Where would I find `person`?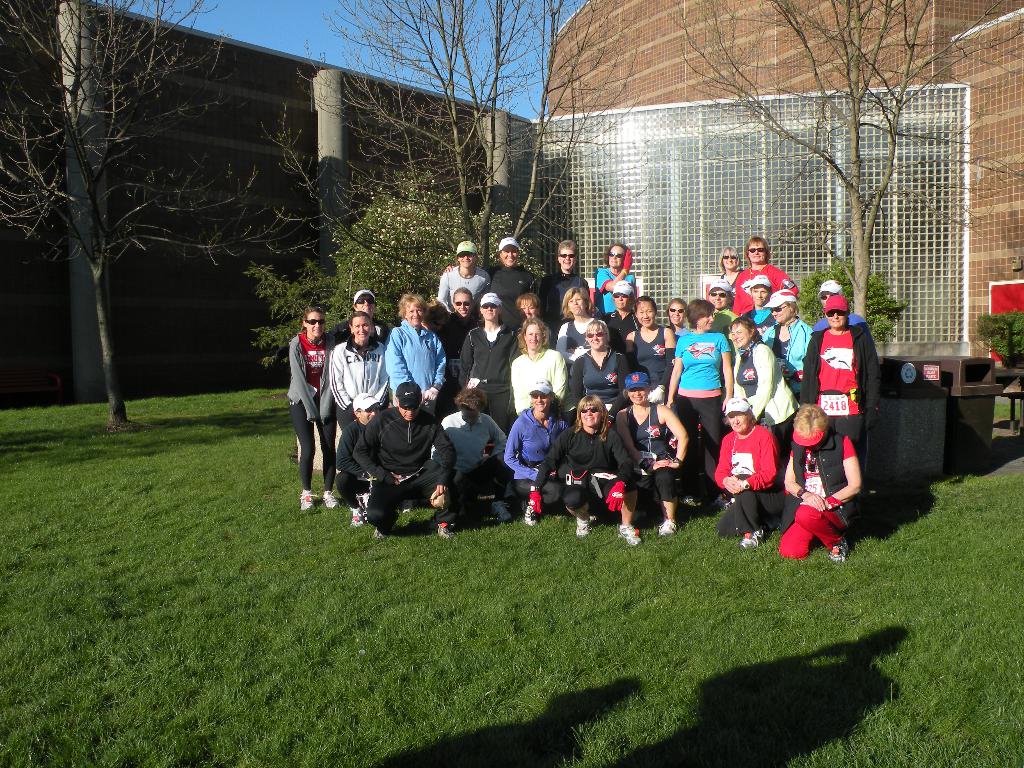
At (439,380,515,540).
